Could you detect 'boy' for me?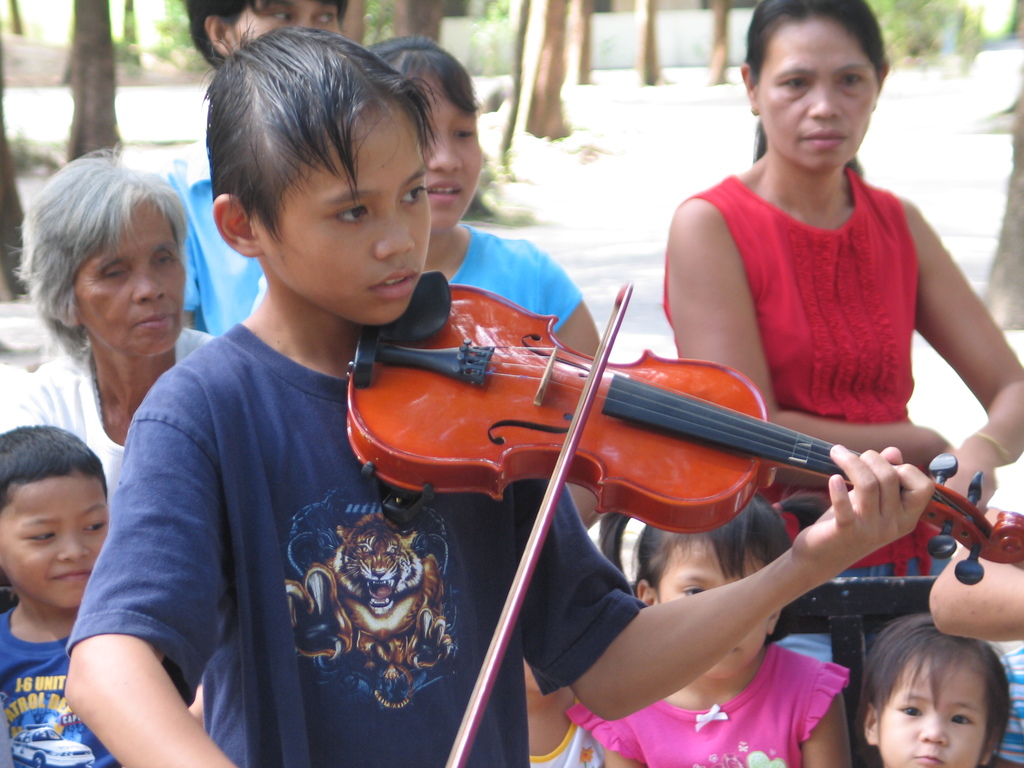
Detection result: [x1=0, y1=409, x2=134, y2=767].
